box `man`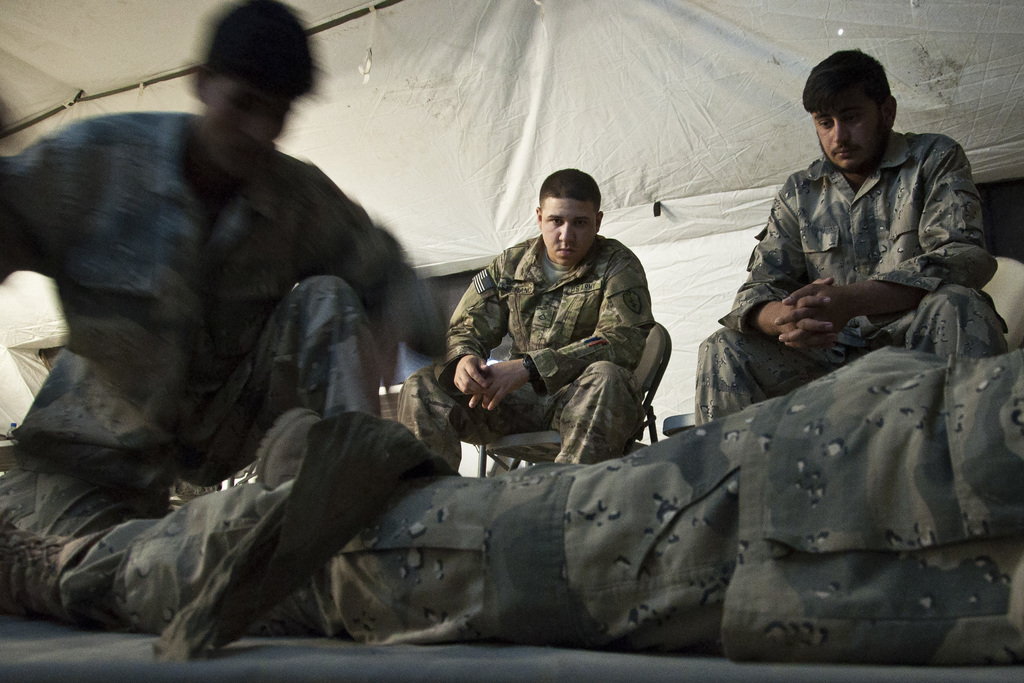
crop(694, 49, 1009, 423)
